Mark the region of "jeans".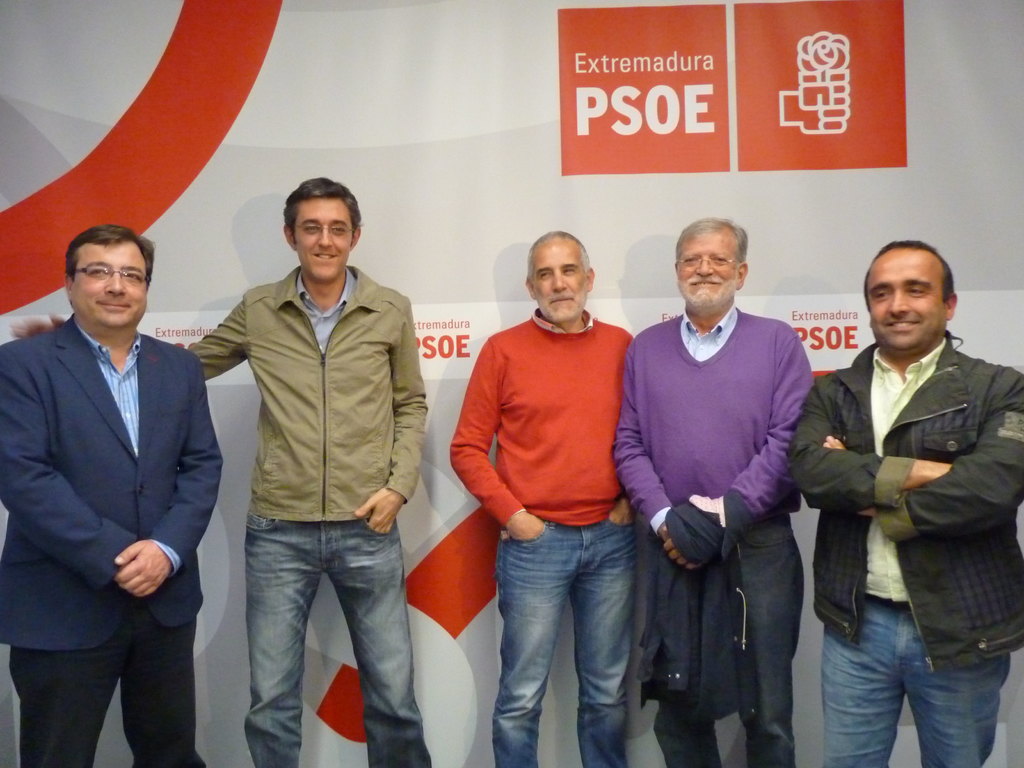
Region: box=[246, 513, 432, 767].
